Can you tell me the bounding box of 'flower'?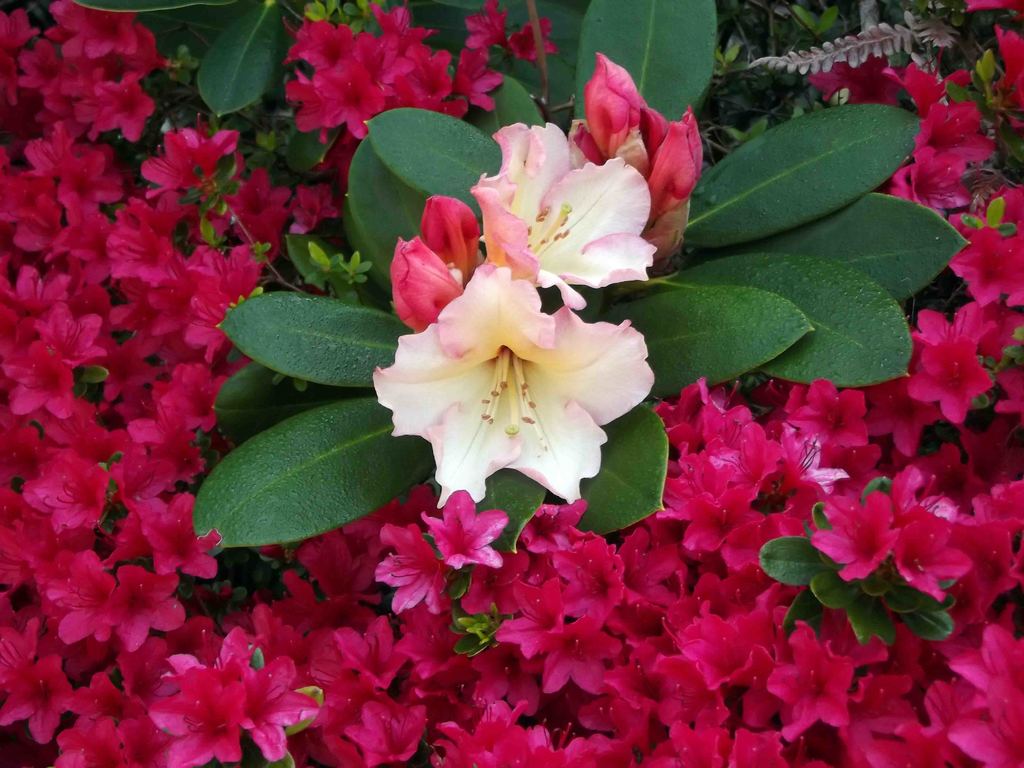
rect(370, 228, 643, 506).
